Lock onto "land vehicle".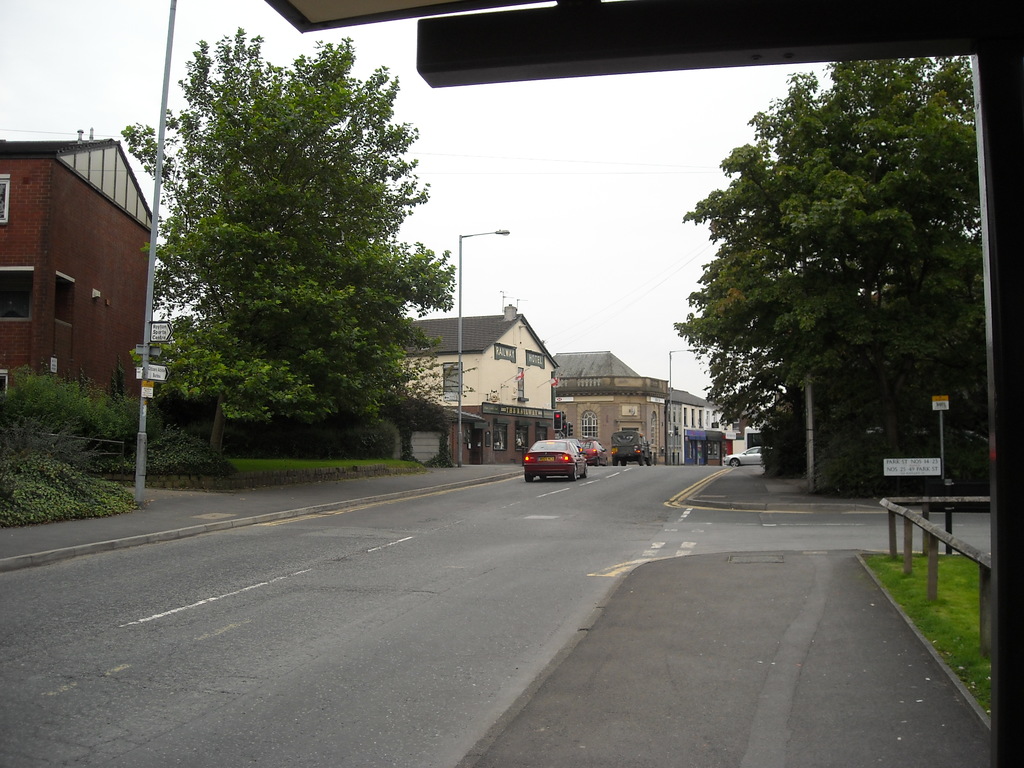
Locked: x1=561, y1=436, x2=582, y2=454.
